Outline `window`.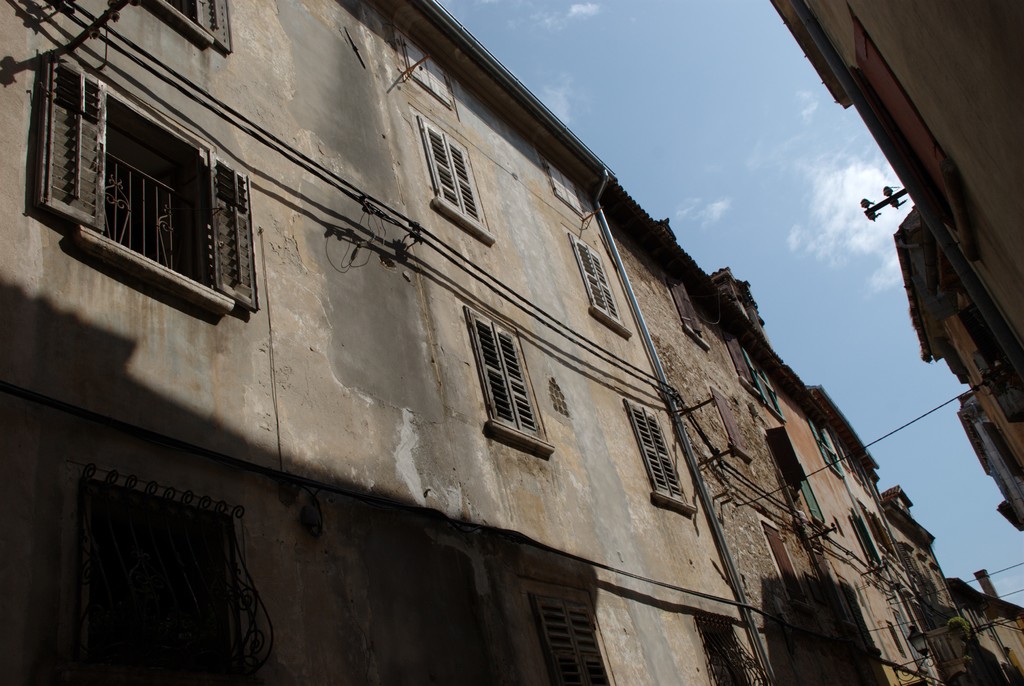
Outline: bbox(932, 570, 956, 611).
